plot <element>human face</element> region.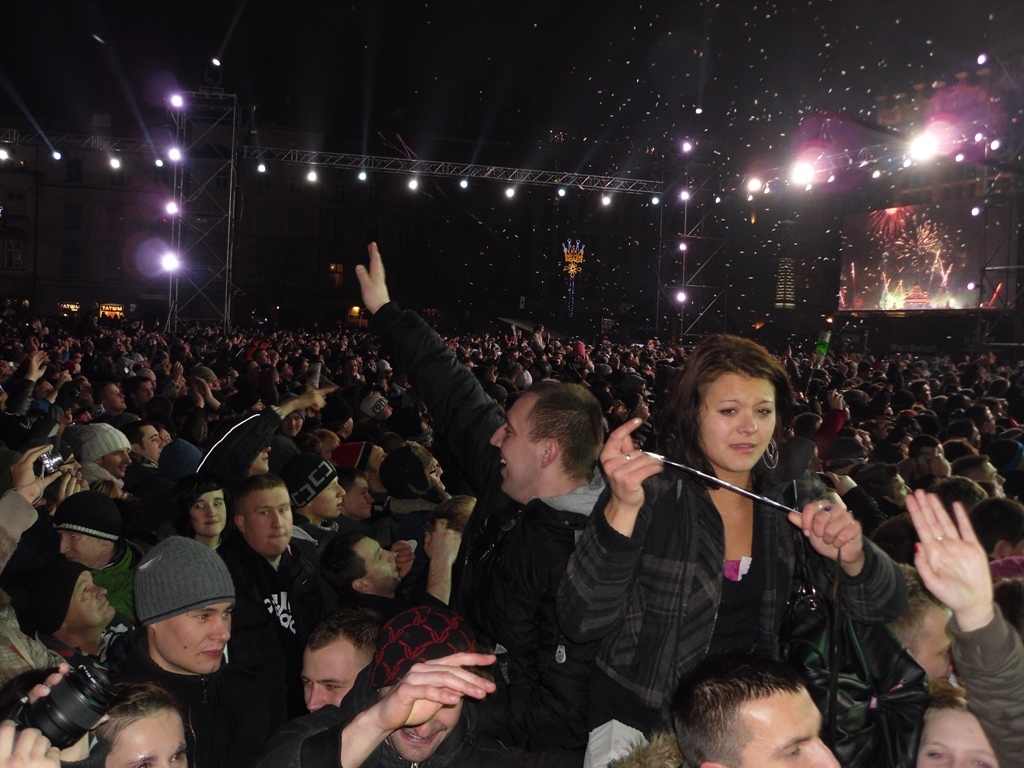
Plotted at crop(301, 649, 362, 711).
